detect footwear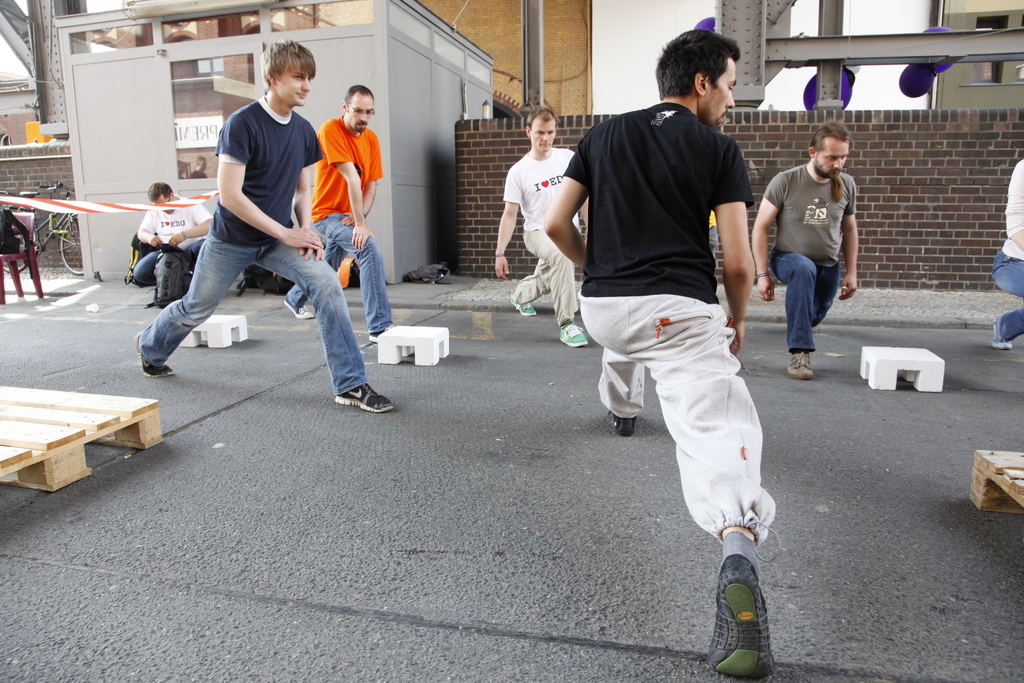
[x1=511, y1=295, x2=538, y2=317]
